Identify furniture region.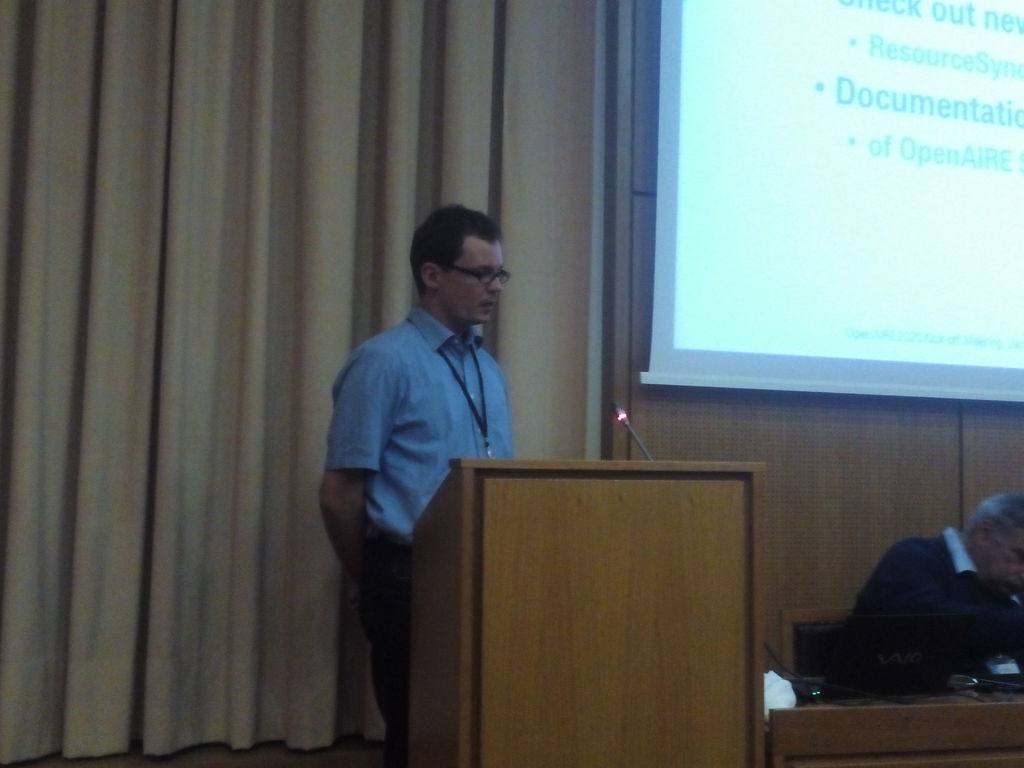
Region: (779, 600, 861, 674).
